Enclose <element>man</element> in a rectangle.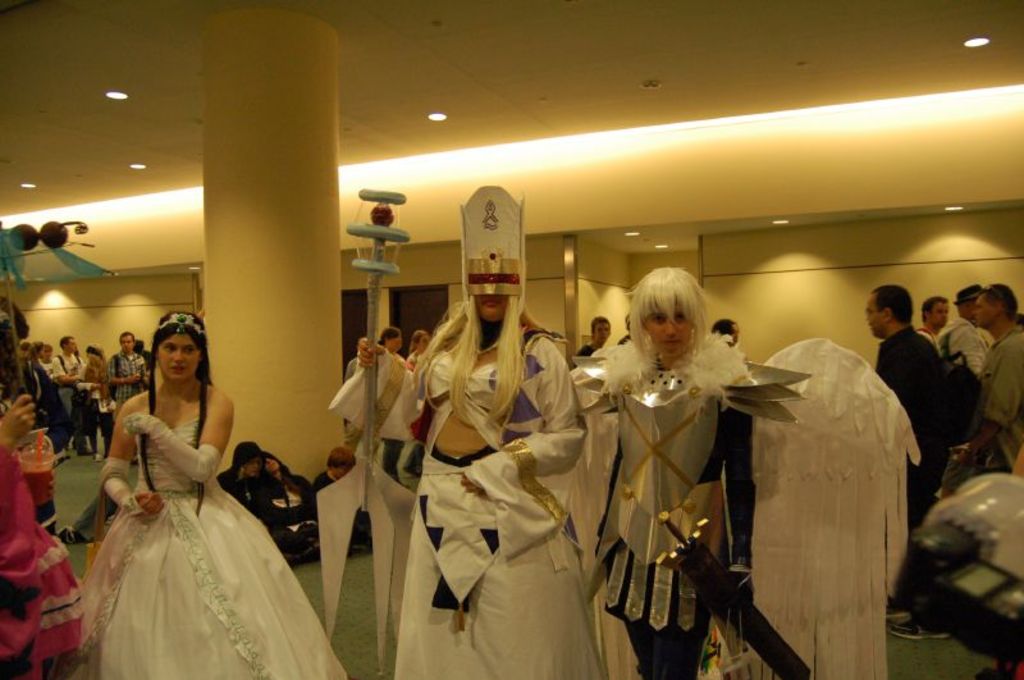
bbox=[973, 275, 1023, 471].
